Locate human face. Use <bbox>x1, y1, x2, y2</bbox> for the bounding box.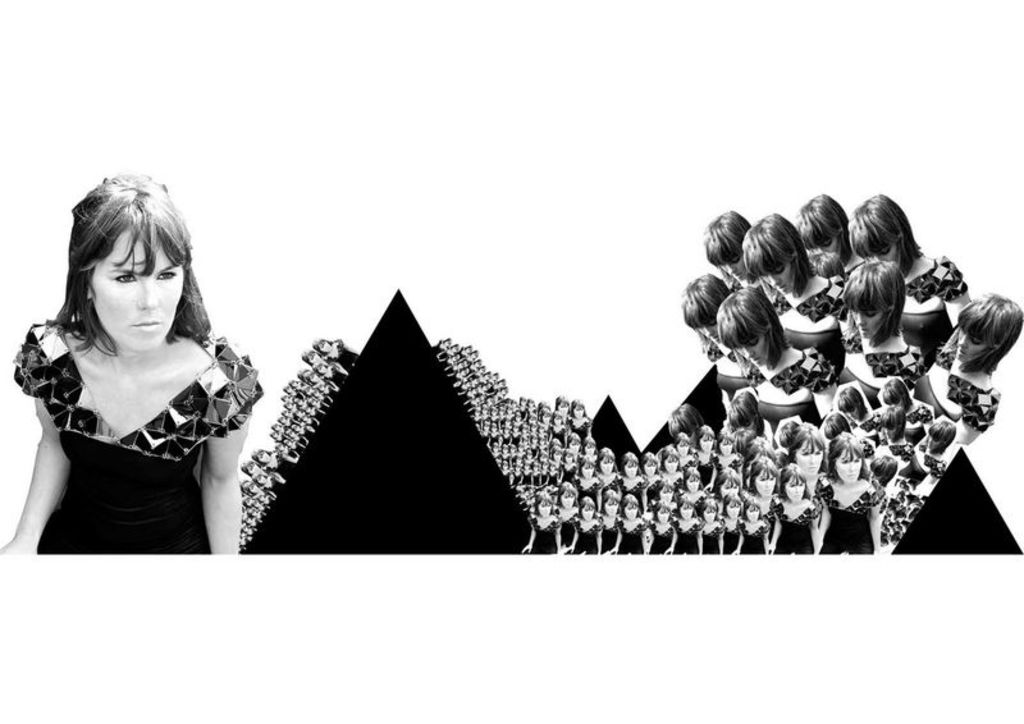
<bbox>581, 462, 594, 476</bbox>.
